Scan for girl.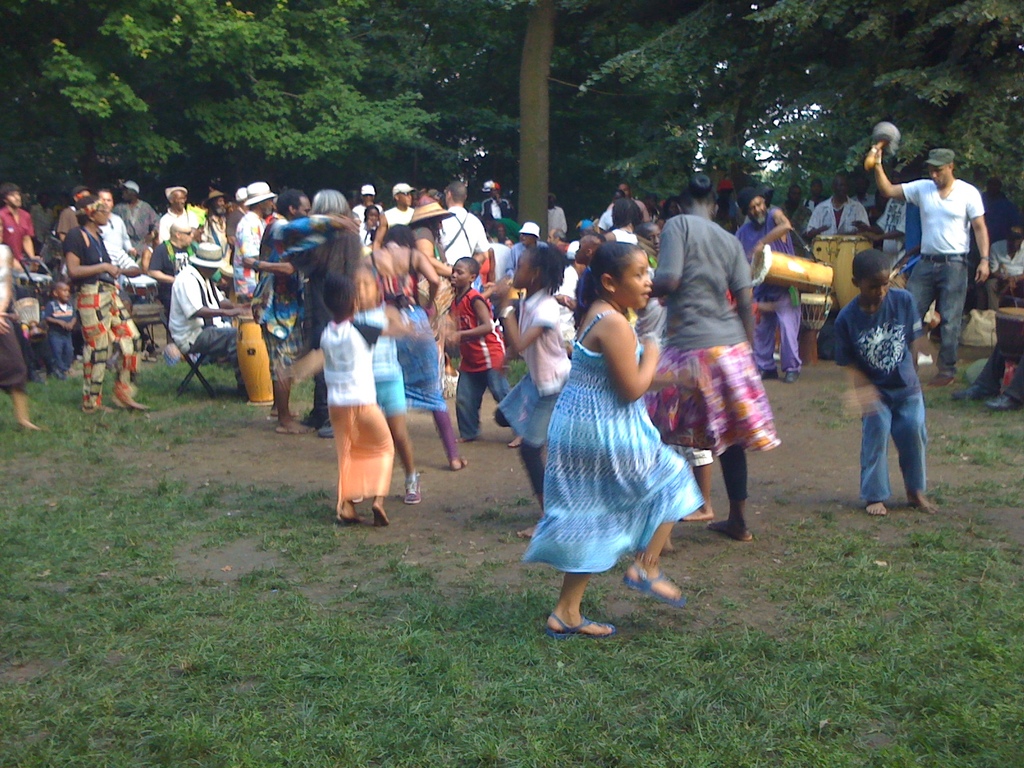
Scan result: region(493, 243, 570, 537).
